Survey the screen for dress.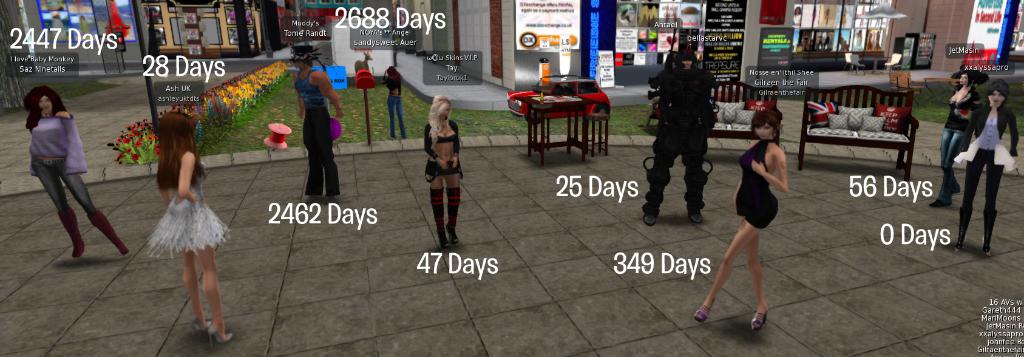
Survey found: x1=738, y1=140, x2=778, y2=231.
